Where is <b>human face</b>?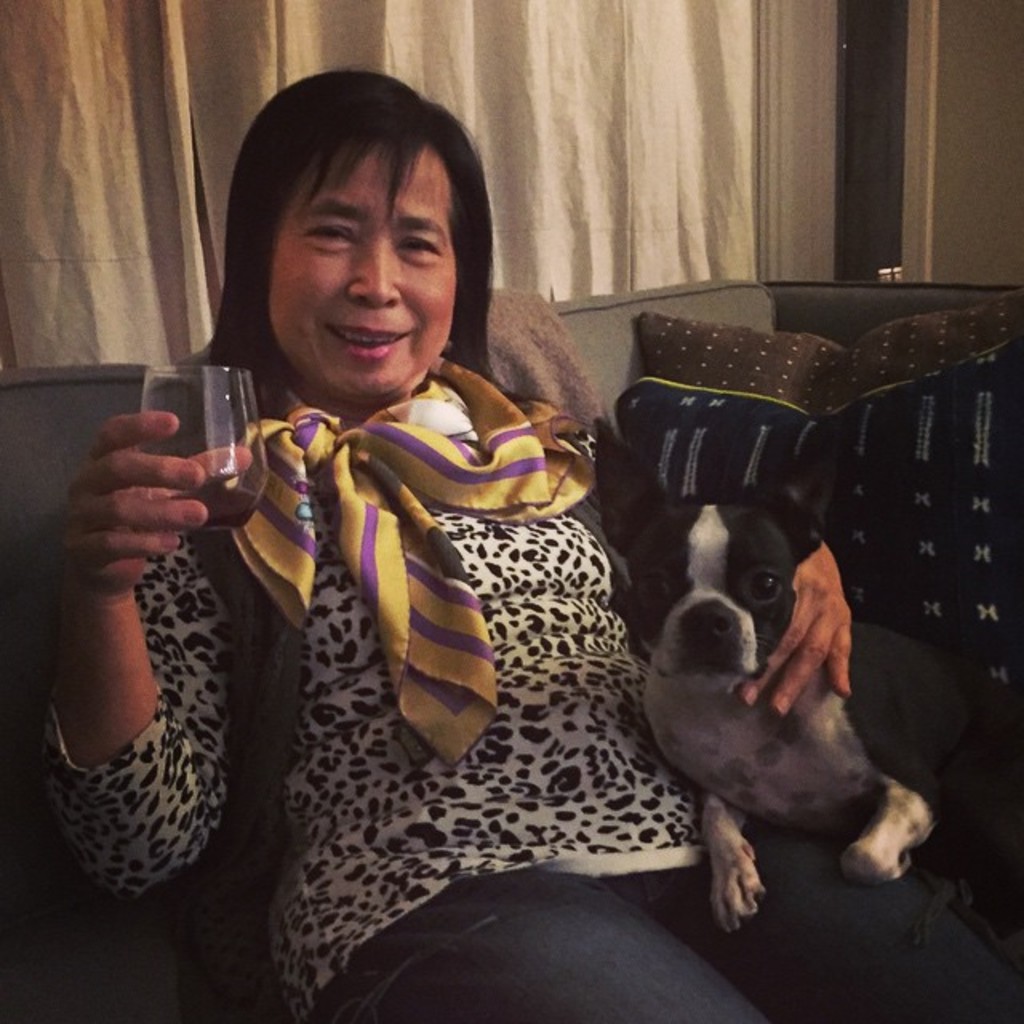
box(264, 142, 456, 395).
